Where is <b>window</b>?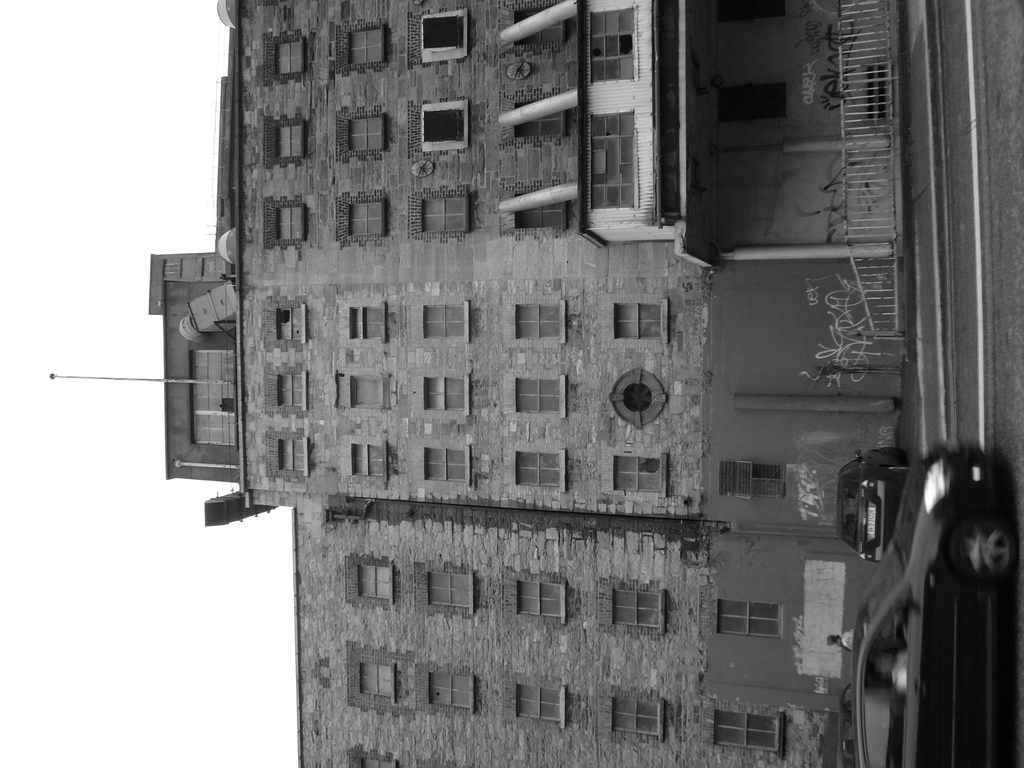
348 26 385 65.
